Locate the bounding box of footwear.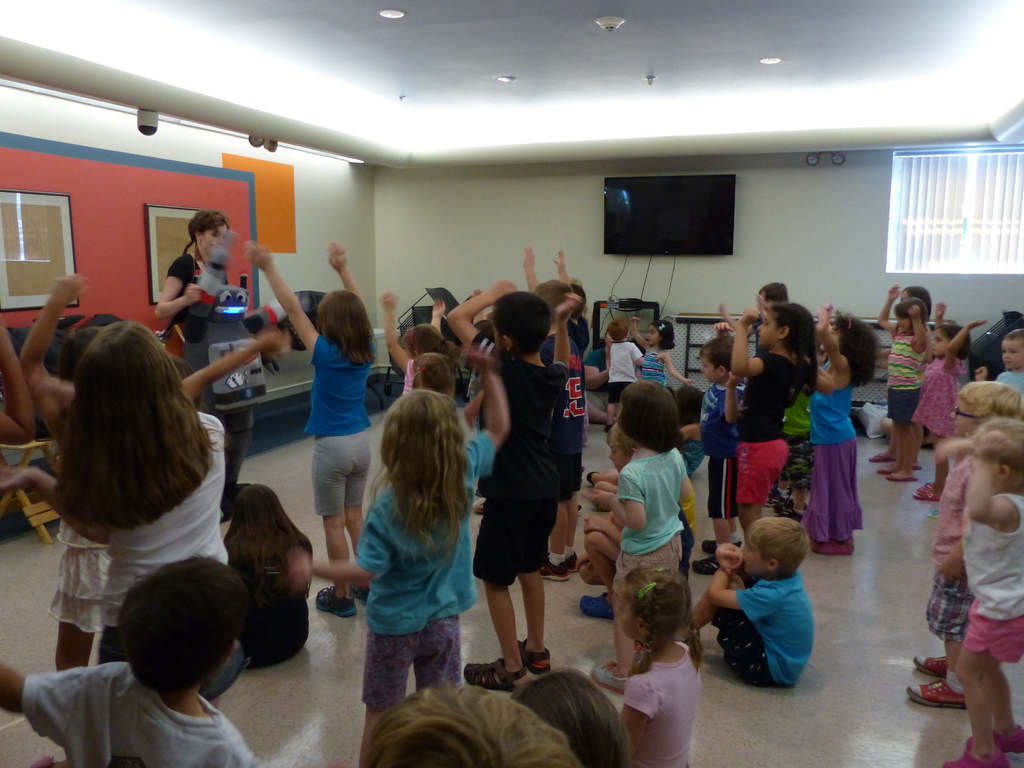
Bounding box: 884 474 921 482.
